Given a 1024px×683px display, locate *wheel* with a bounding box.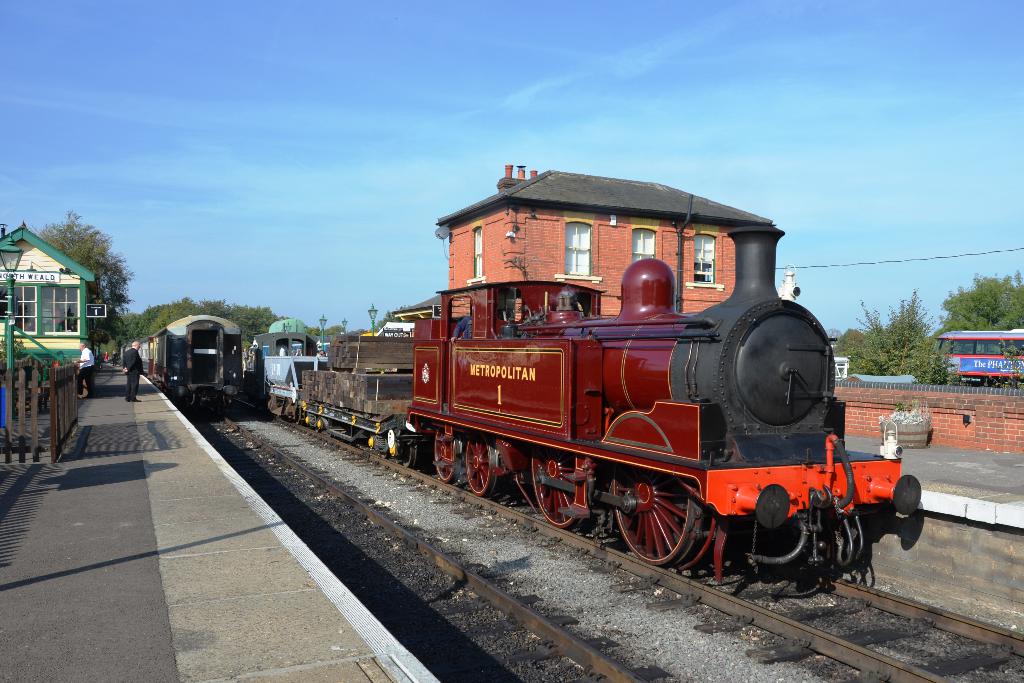
Located: {"x1": 397, "y1": 444, "x2": 419, "y2": 472}.
